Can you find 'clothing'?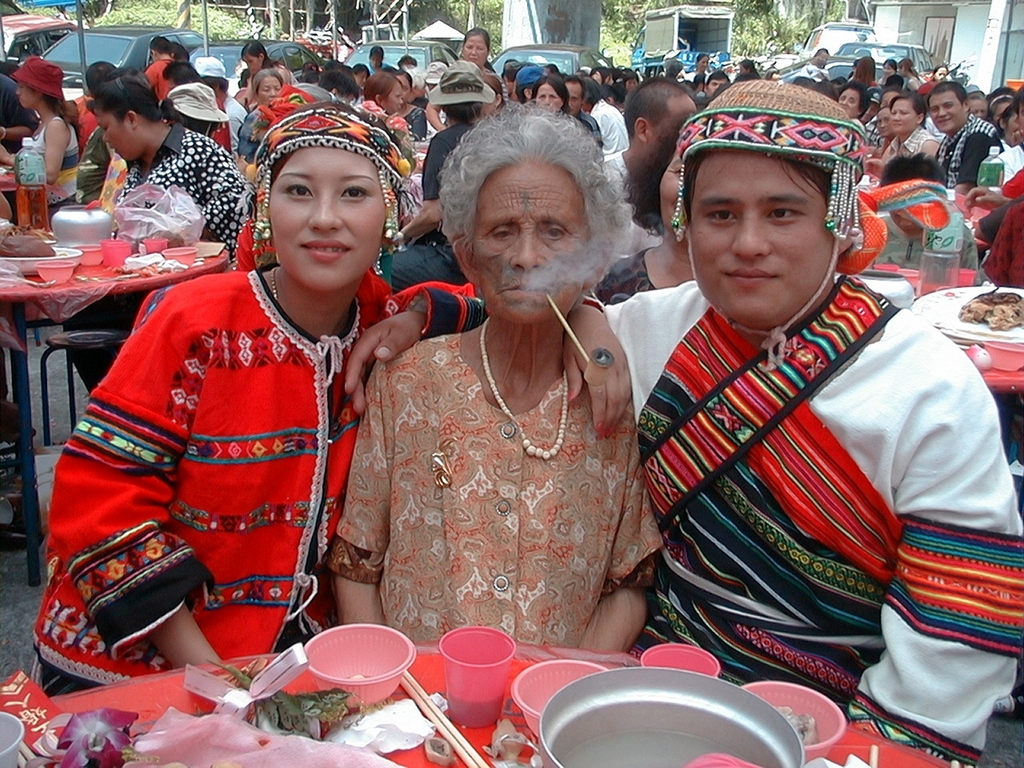
Yes, bounding box: [x1=335, y1=315, x2=672, y2=650].
